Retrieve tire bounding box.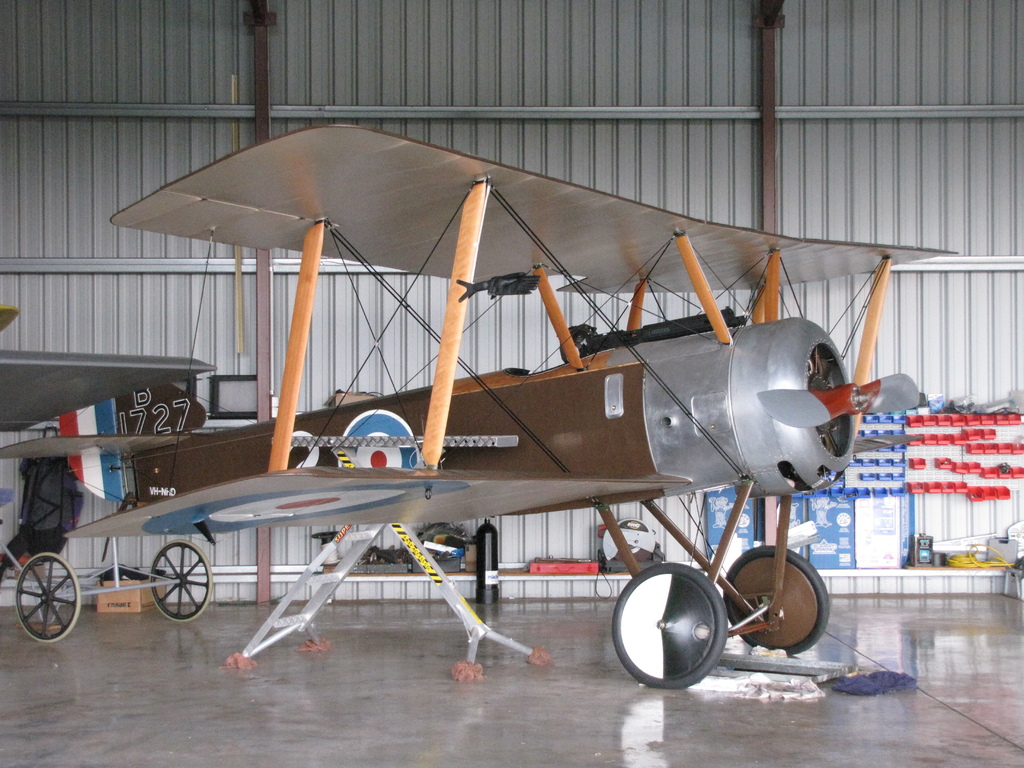
Bounding box: 716:541:833:651.
